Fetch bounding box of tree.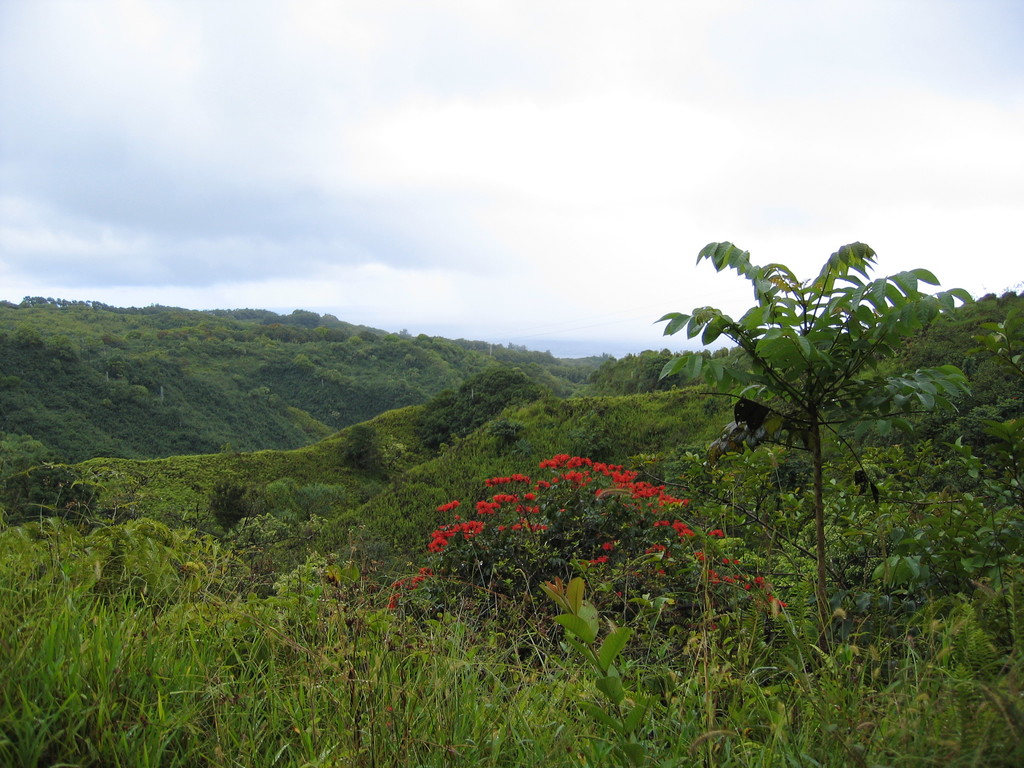
Bbox: <region>651, 236, 1023, 657</region>.
